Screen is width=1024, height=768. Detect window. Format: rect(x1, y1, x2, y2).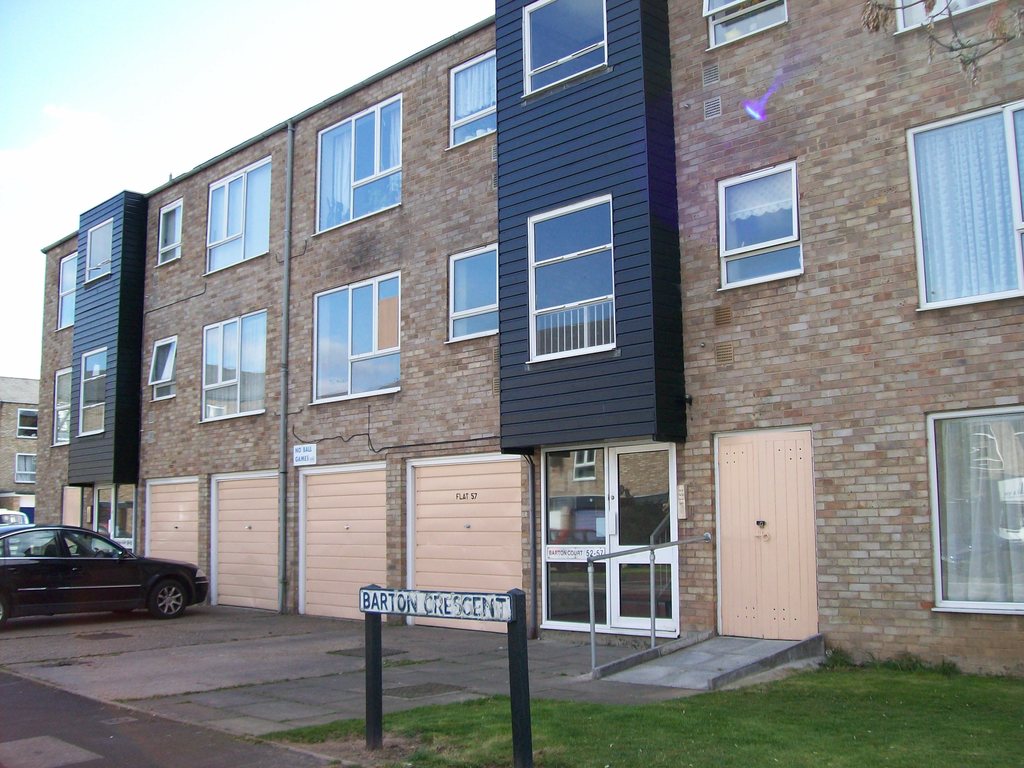
rect(60, 252, 76, 333).
